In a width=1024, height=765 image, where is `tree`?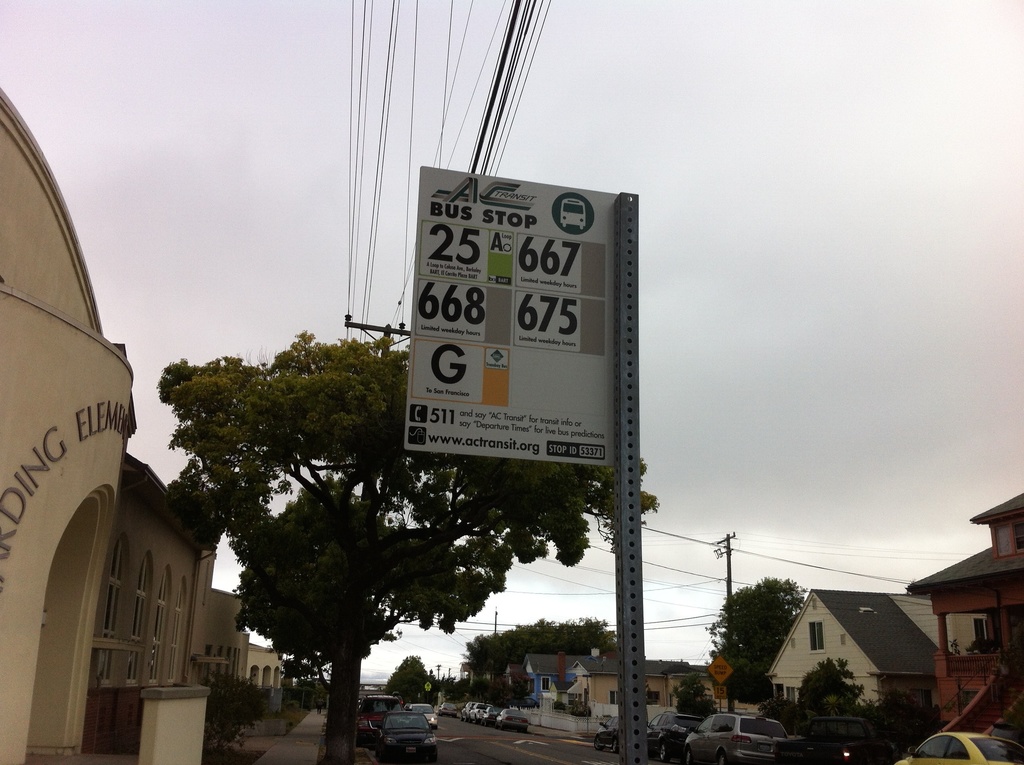
crop(670, 678, 719, 720).
